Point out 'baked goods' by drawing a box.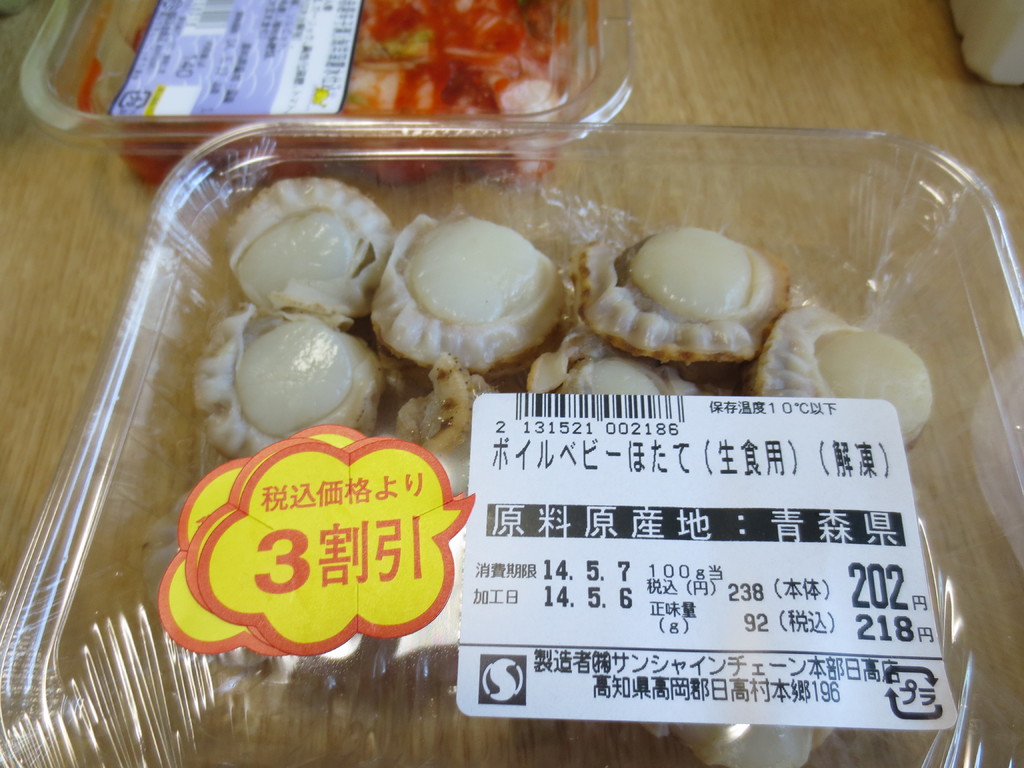
<box>200,302,390,467</box>.
